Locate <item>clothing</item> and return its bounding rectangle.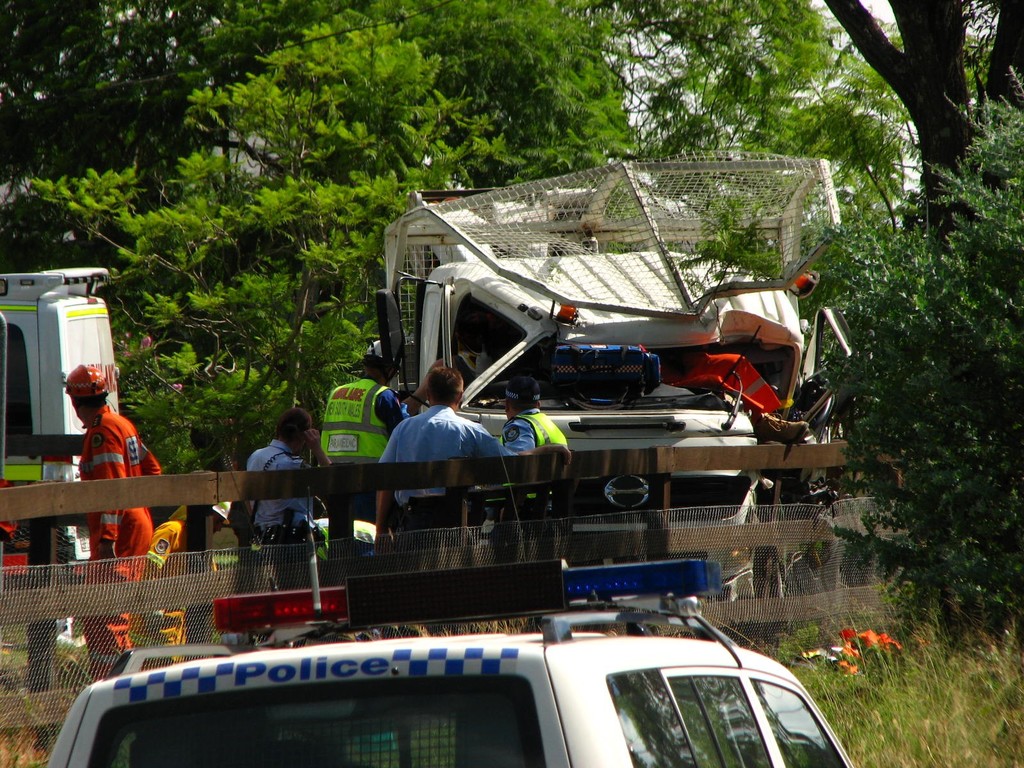
x1=129, y1=520, x2=223, y2=667.
